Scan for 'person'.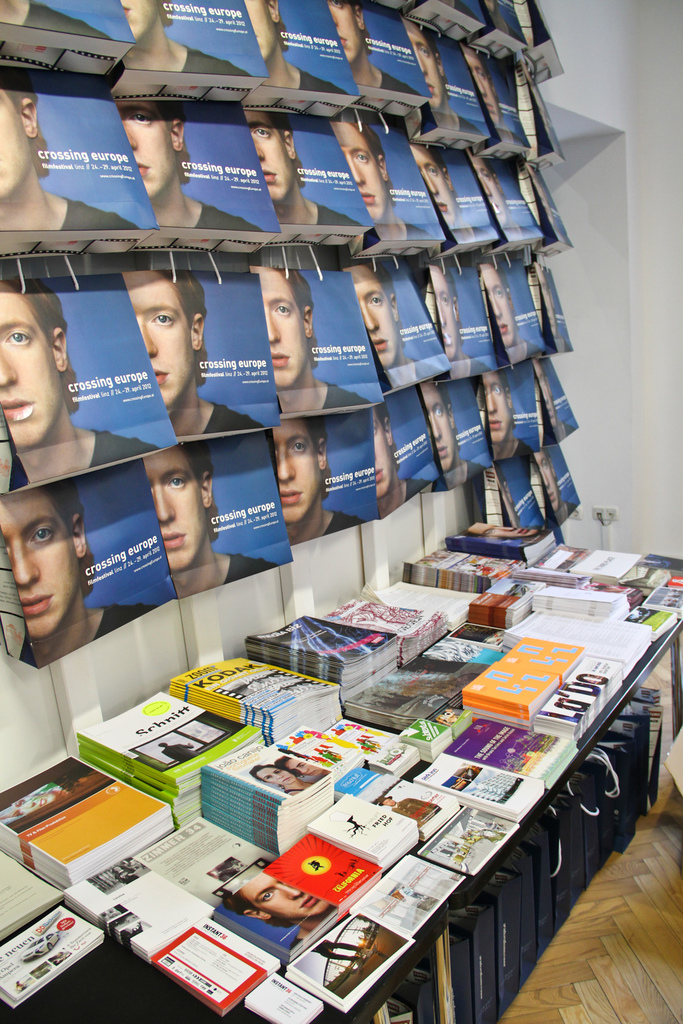
Scan result: (x1=420, y1=255, x2=490, y2=383).
